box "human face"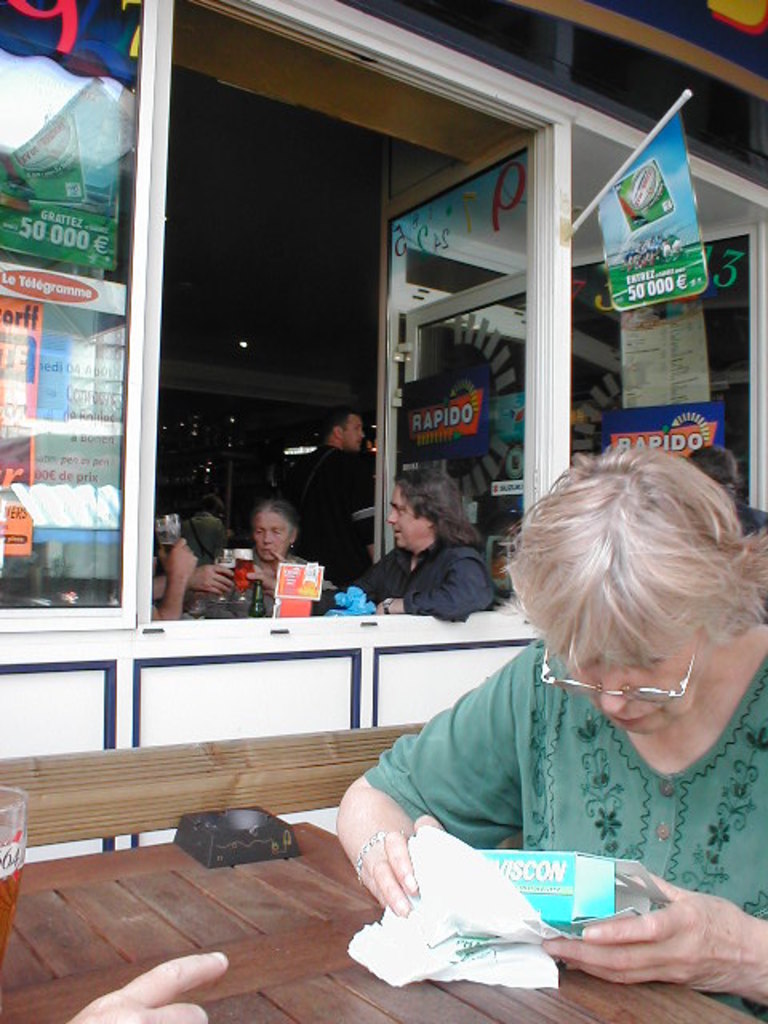
crop(389, 485, 430, 547)
